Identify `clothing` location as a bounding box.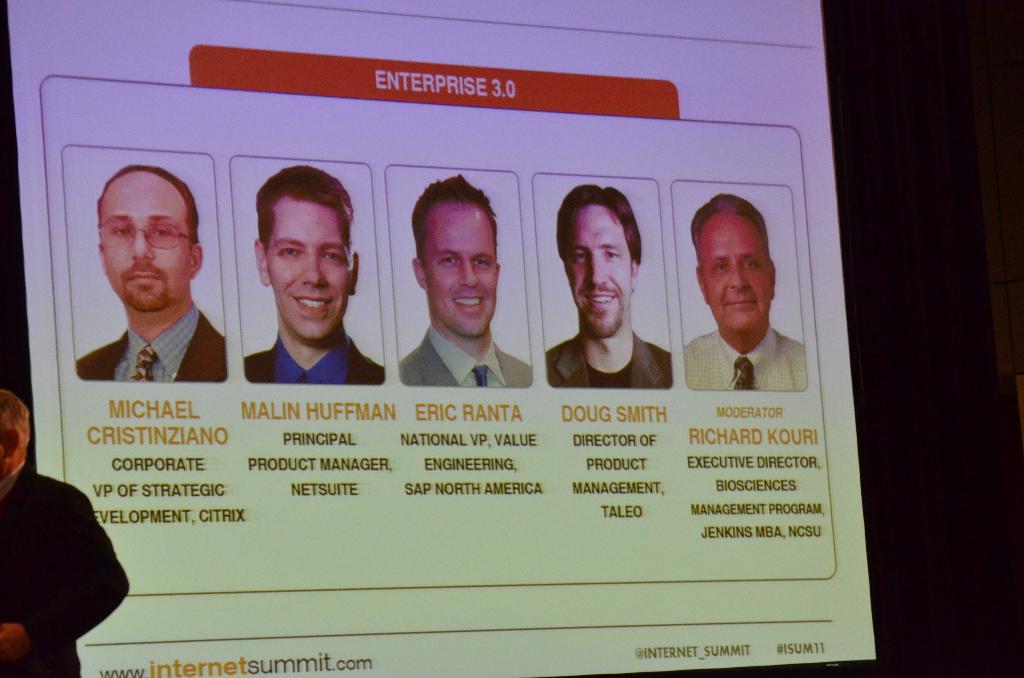
BBox(399, 323, 530, 390).
